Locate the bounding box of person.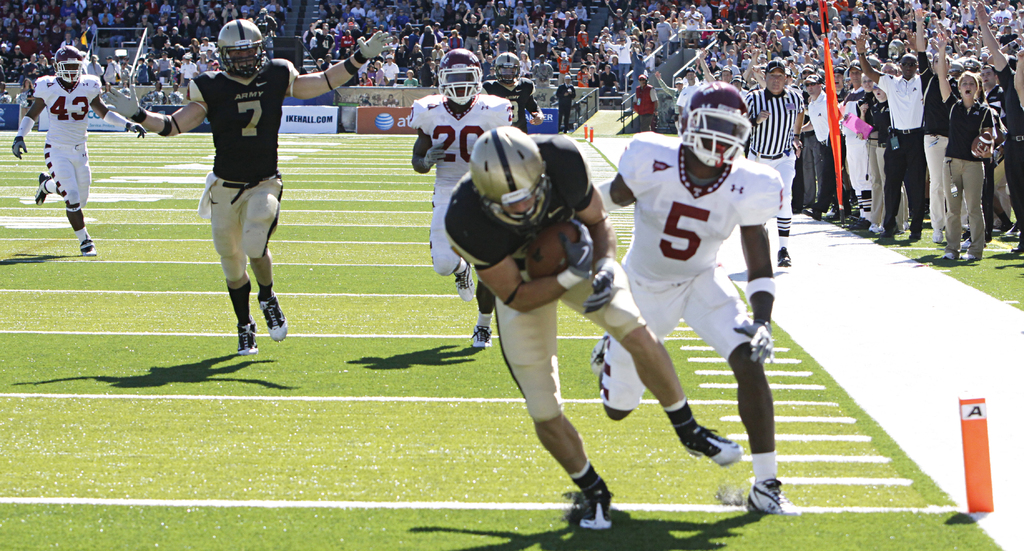
Bounding box: locate(585, 88, 780, 505).
